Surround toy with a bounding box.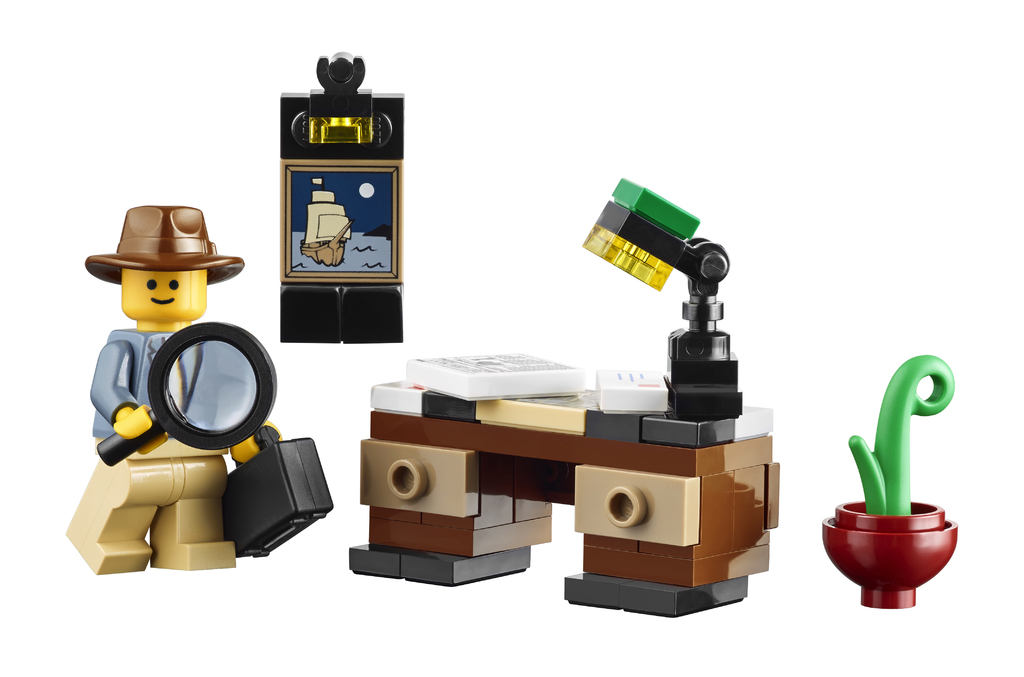
select_region(281, 49, 405, 344).
